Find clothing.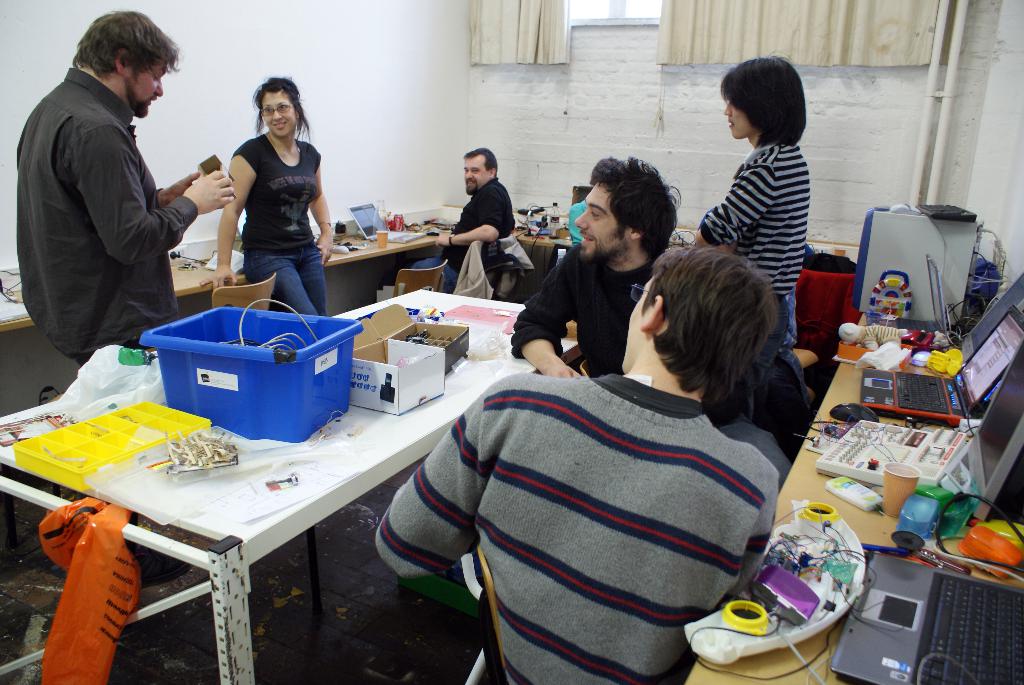
region(414, 181, 515, 294).
